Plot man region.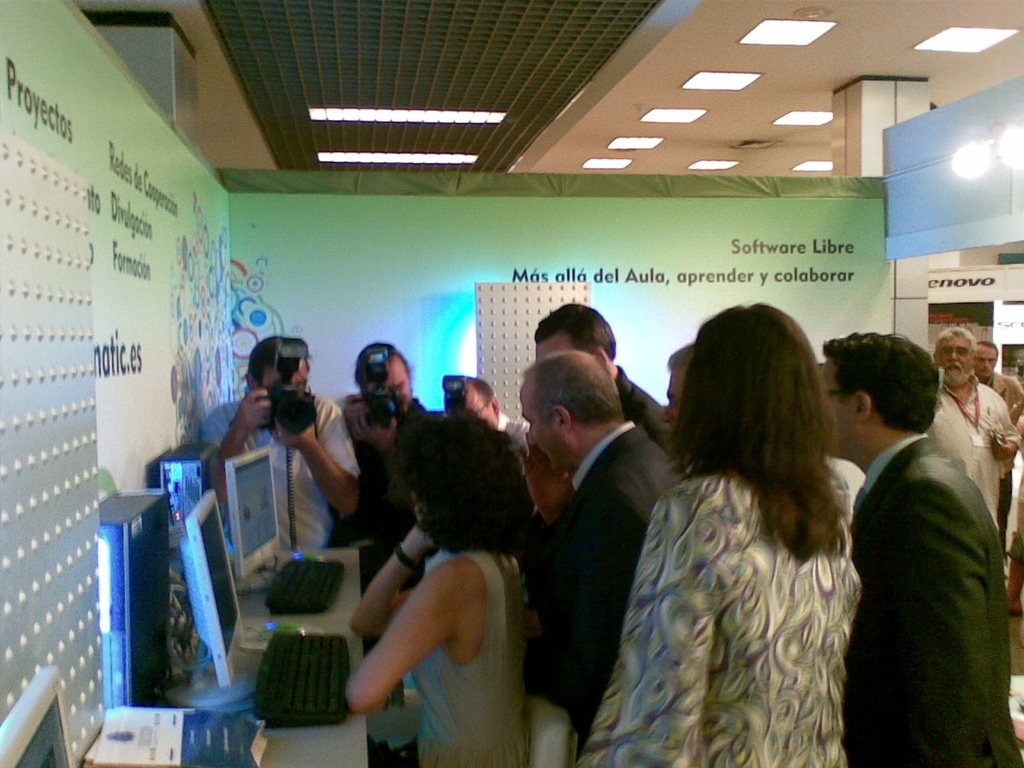
Plotted at 514,352,690,752.
